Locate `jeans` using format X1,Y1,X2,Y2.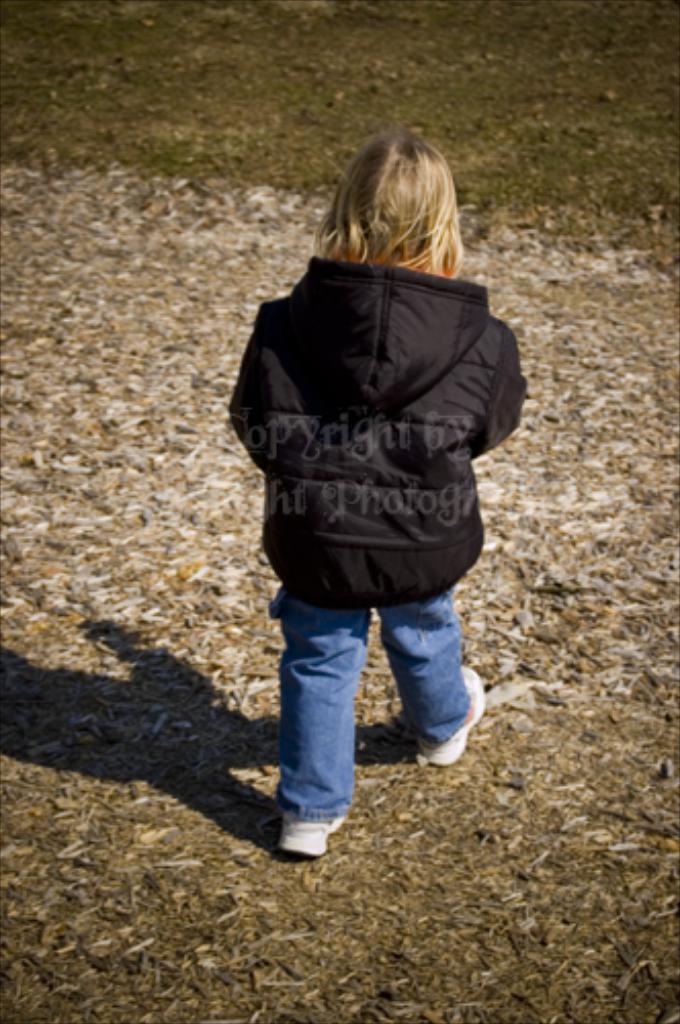
248,573,479,829.
